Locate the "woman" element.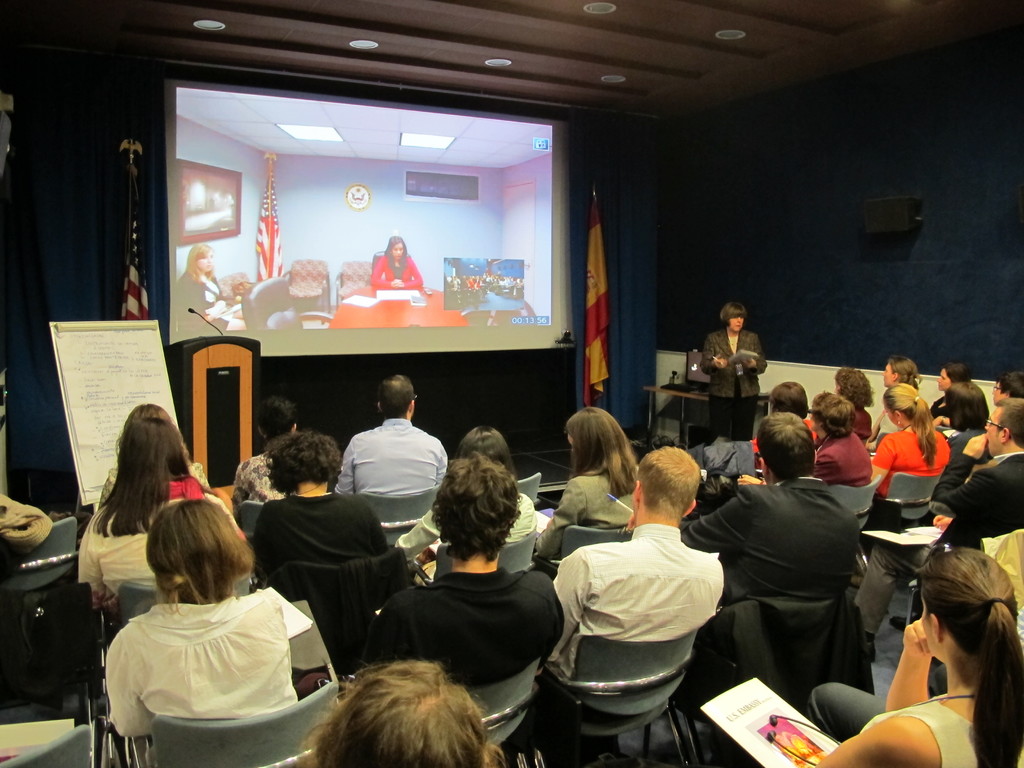
Element bbox: locate(176, 241, 242, 327).
